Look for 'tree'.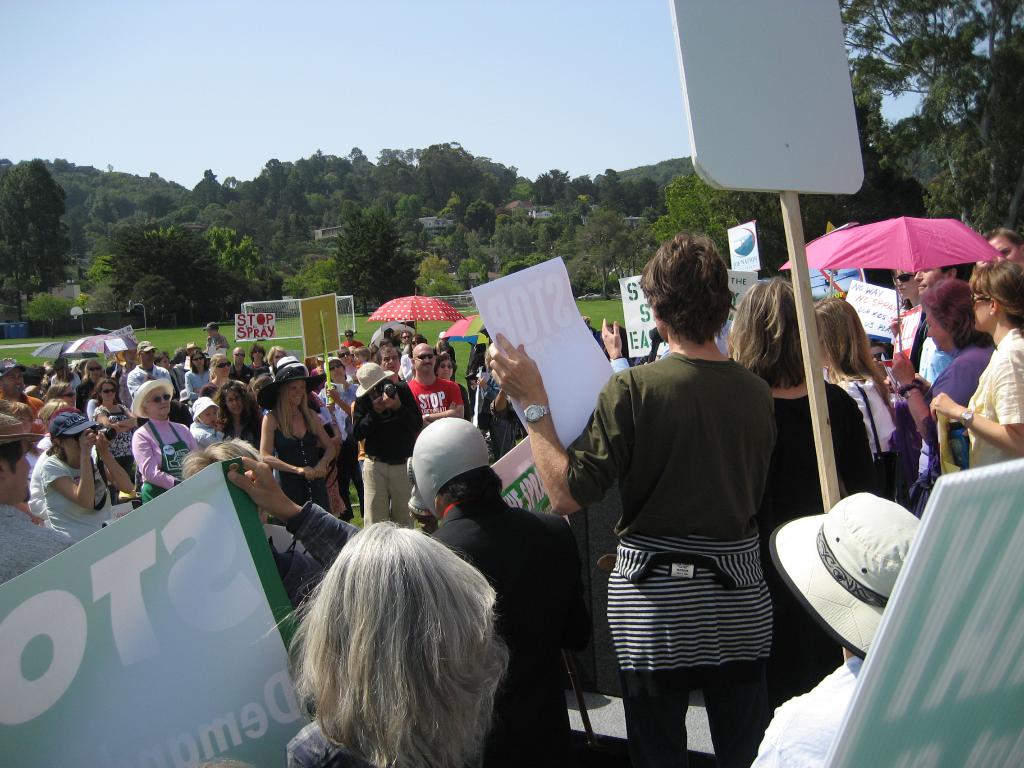
Found: [left=342, top=209, right=425, bottom=321].
